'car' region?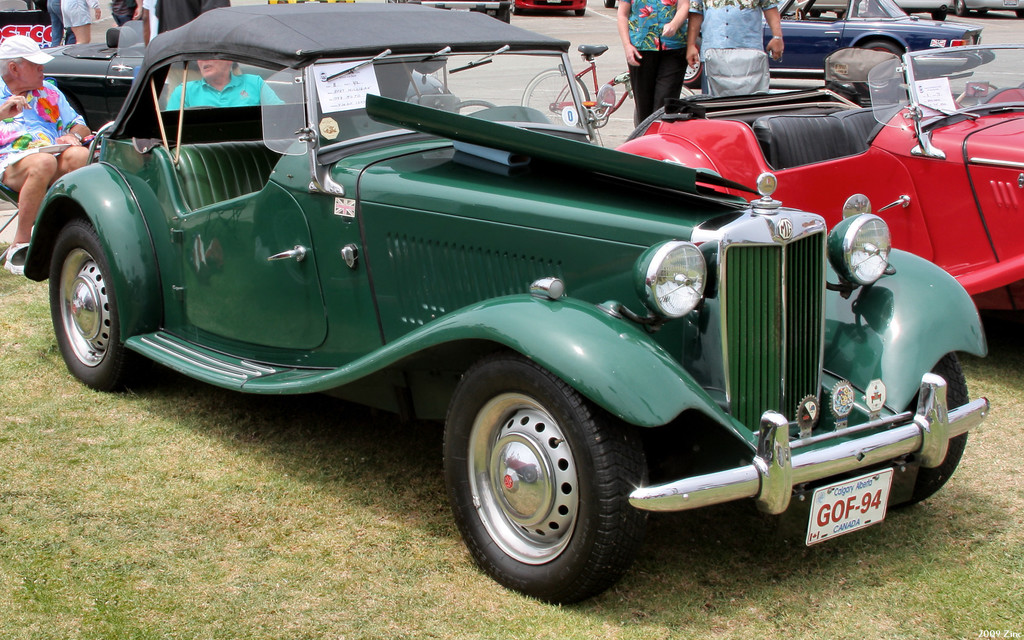
(678, 0, 976, 94)
